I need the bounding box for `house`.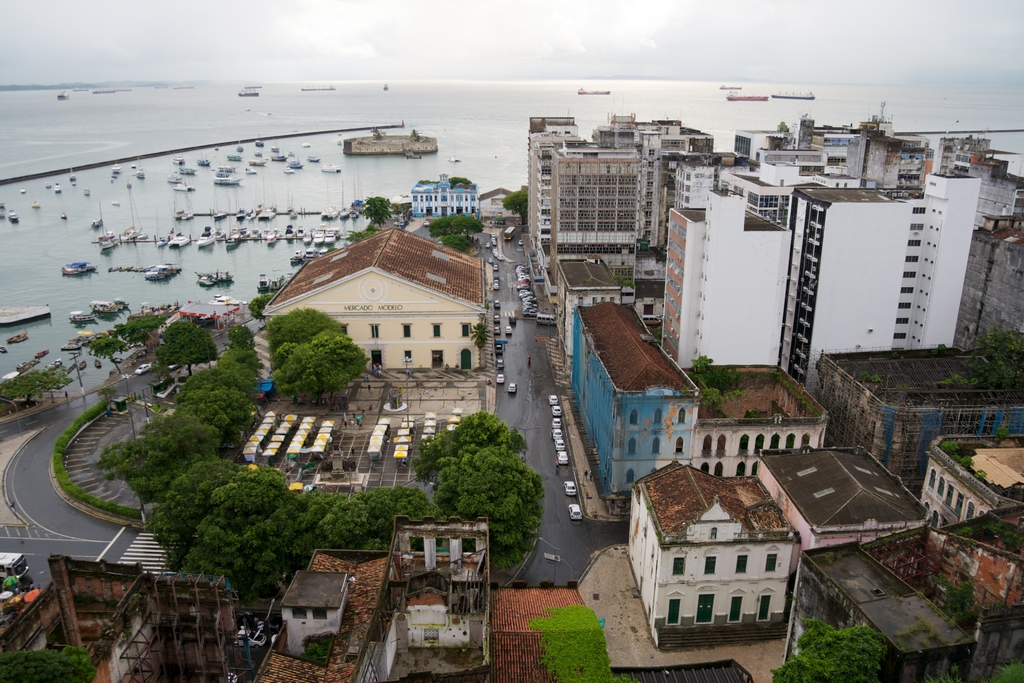
Here it is: [x1=258, y1=220, x2=494, y2=375].
